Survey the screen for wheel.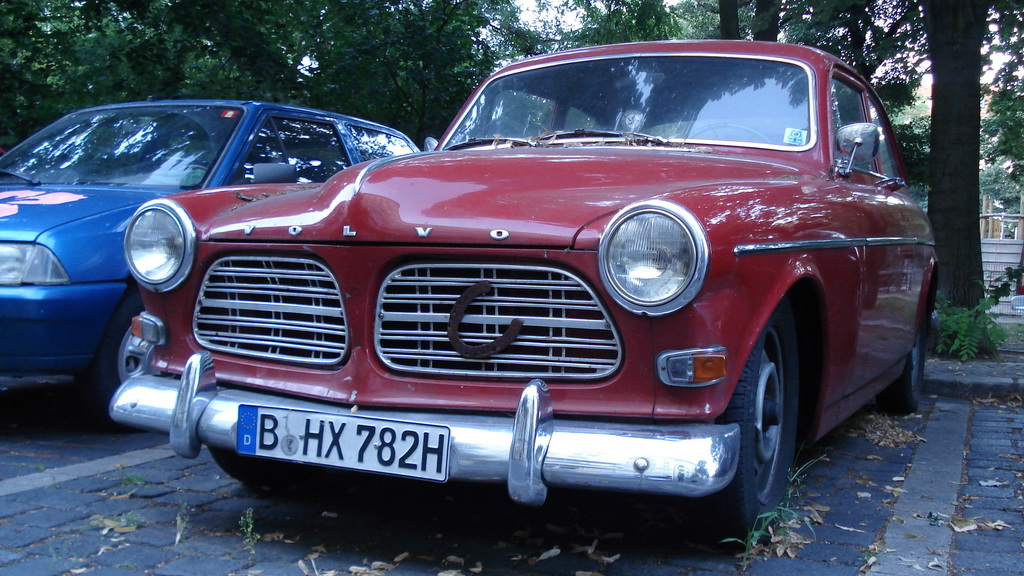
Survey found: <bbox>876, 298, 931, 418</bbox>.
